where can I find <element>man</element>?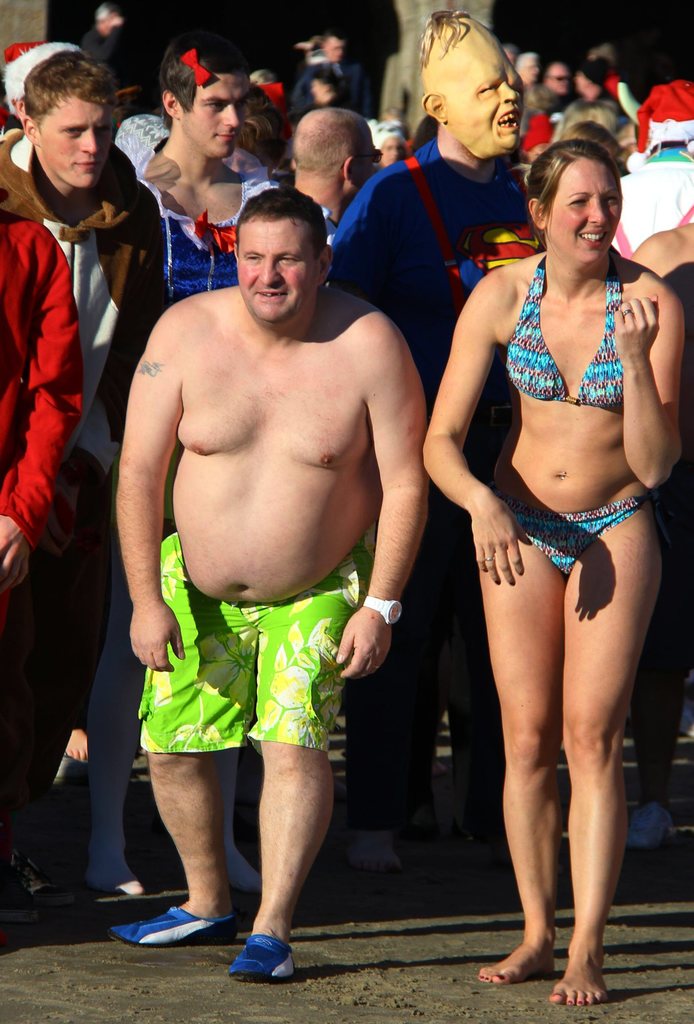
You can find it at x1=113, y1=195, x2=427, y2=979.
